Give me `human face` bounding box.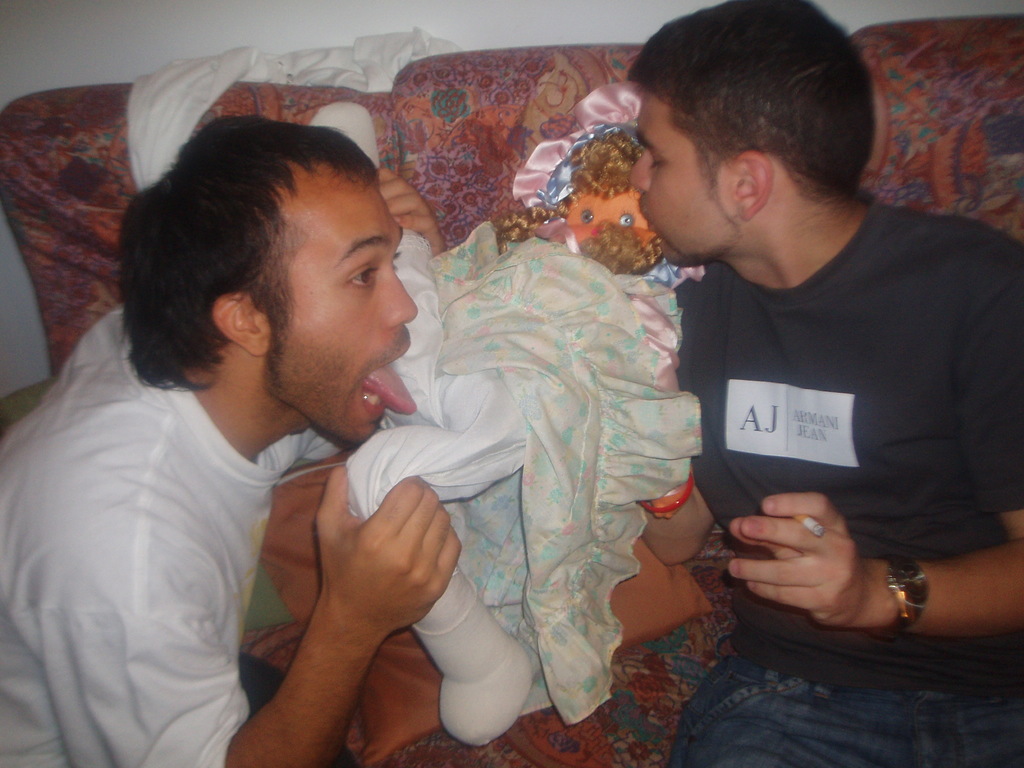
x1=628, y1=94, x2=726, y2=267.
